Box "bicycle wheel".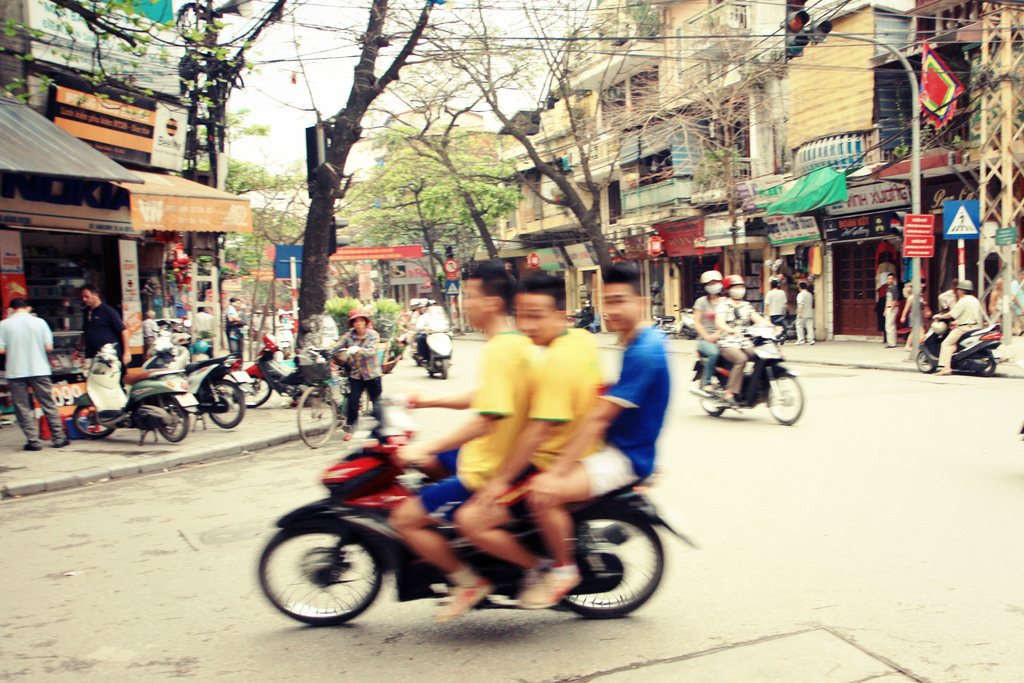
{"x1": 358, "y1": 390, "x2": 369, "y2": 418}.
